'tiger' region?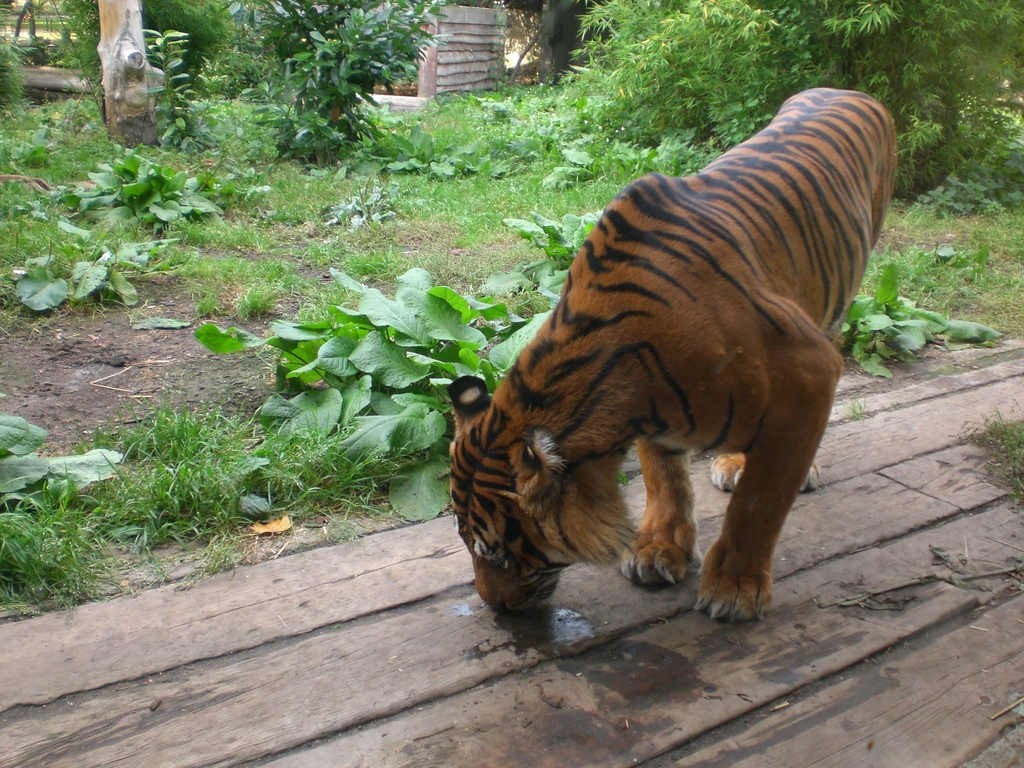
bbox(433, 70, 891, 646)
